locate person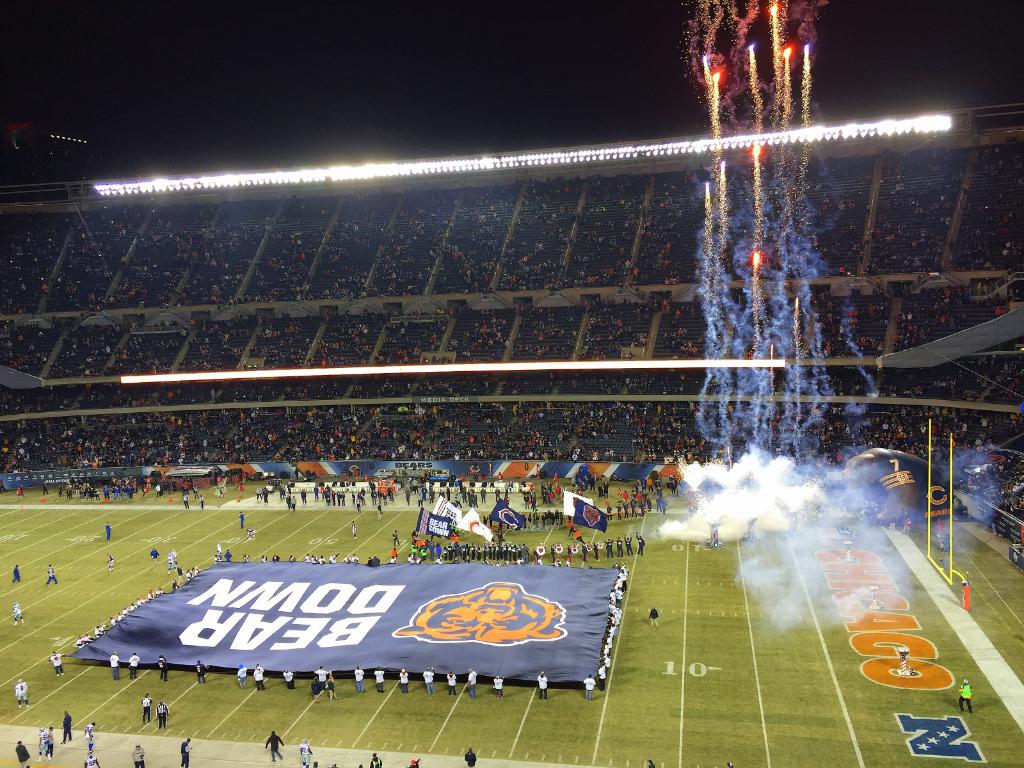
[149,547,158,566]
